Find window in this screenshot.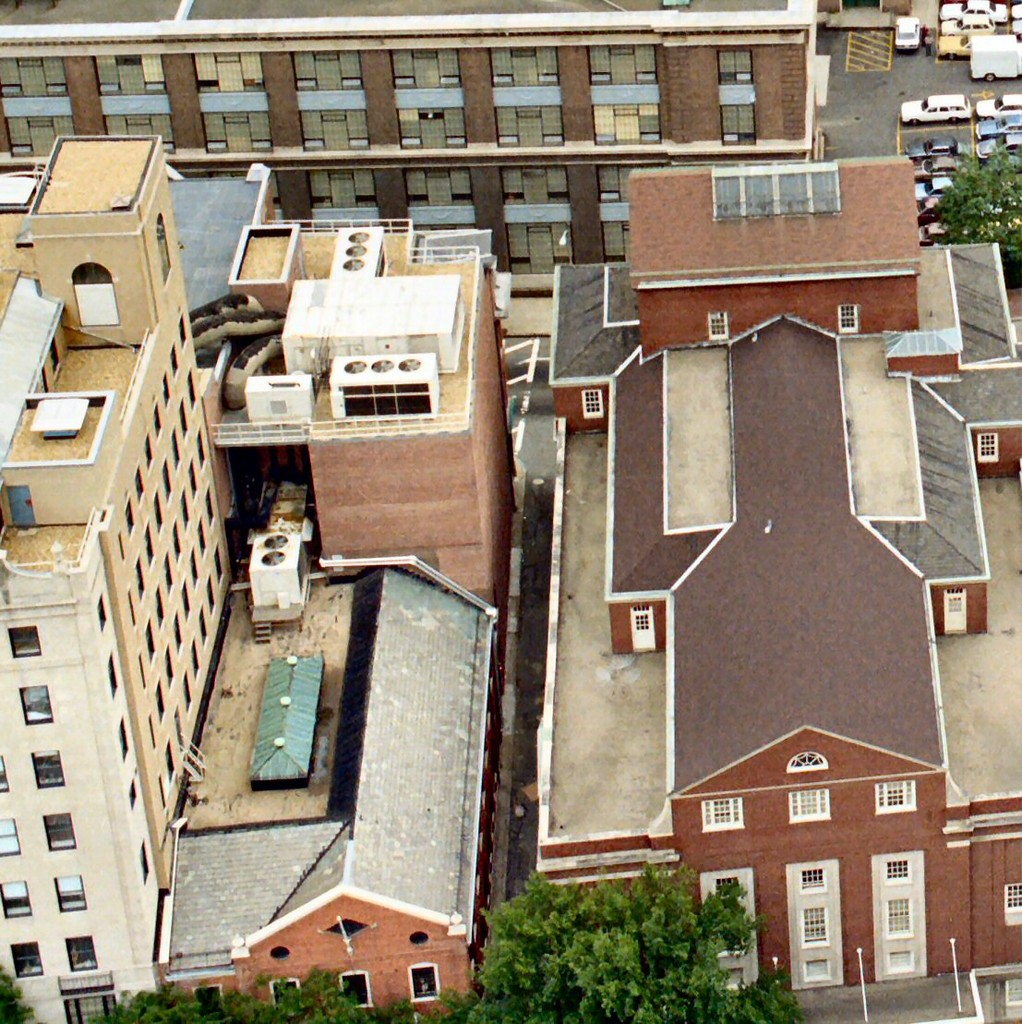
The bounding box for window is detection(709, 310, 723, 339).
